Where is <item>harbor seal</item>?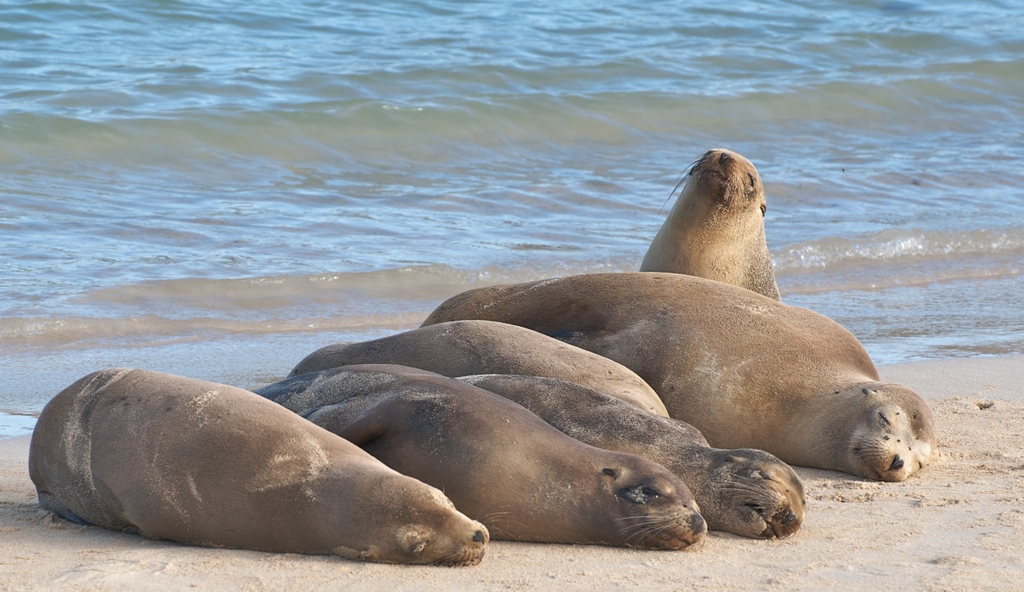
BBox(420, 267, 937, 484).
